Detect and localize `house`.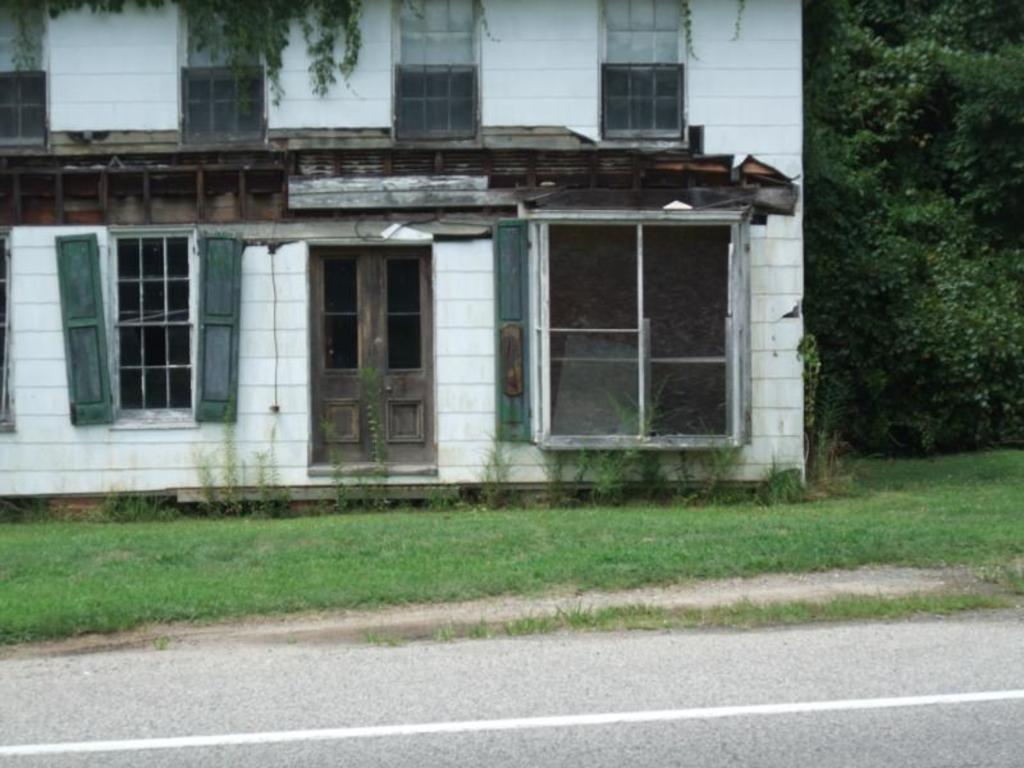
Localized at 41/47/826/515.
